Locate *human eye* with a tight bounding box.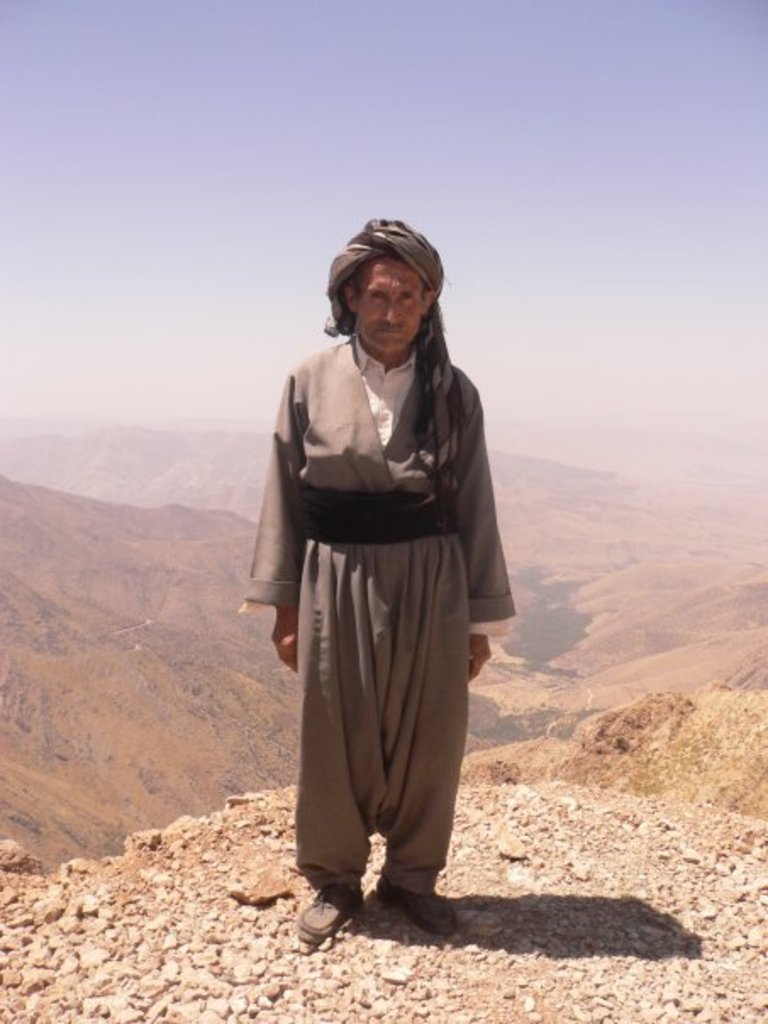
detection(392, 283, 412, 305).
